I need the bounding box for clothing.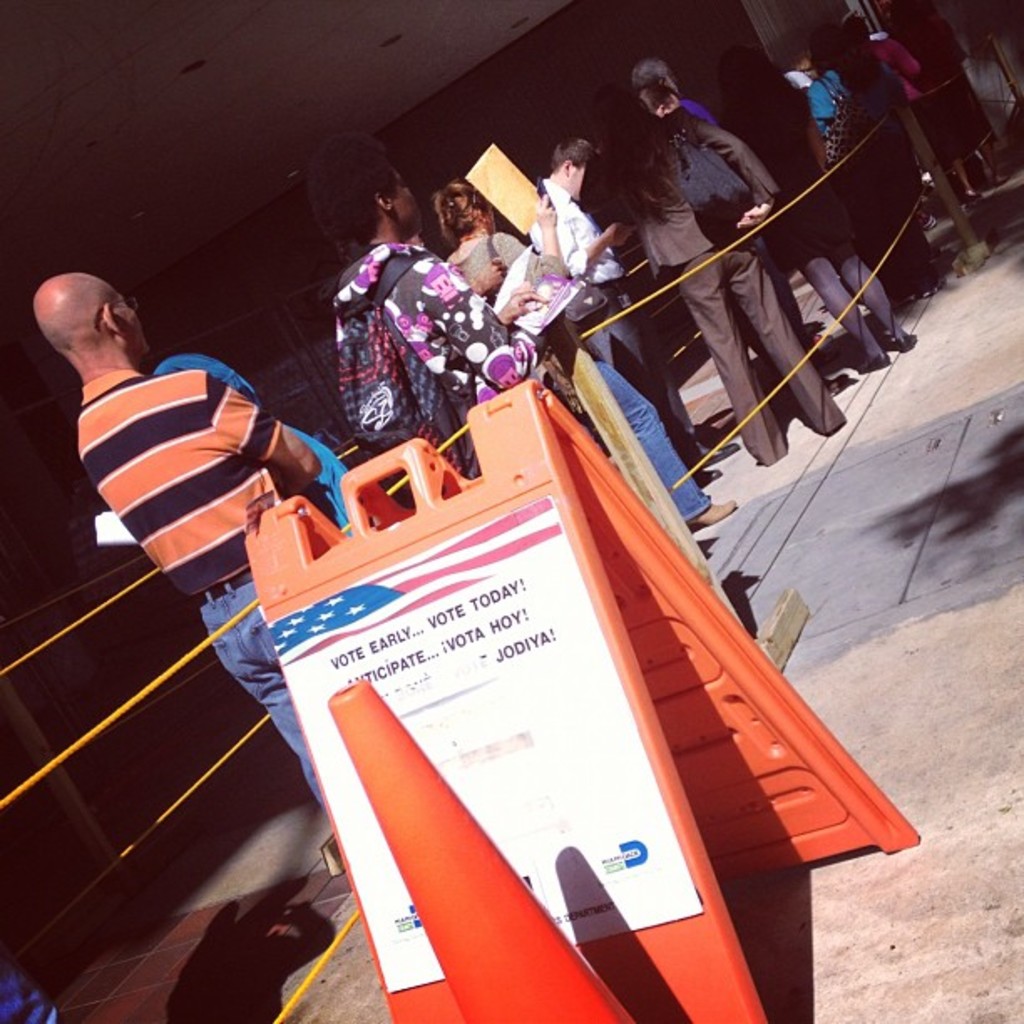
Here it is: (left=69, top=381, right=294, bottom=601).
